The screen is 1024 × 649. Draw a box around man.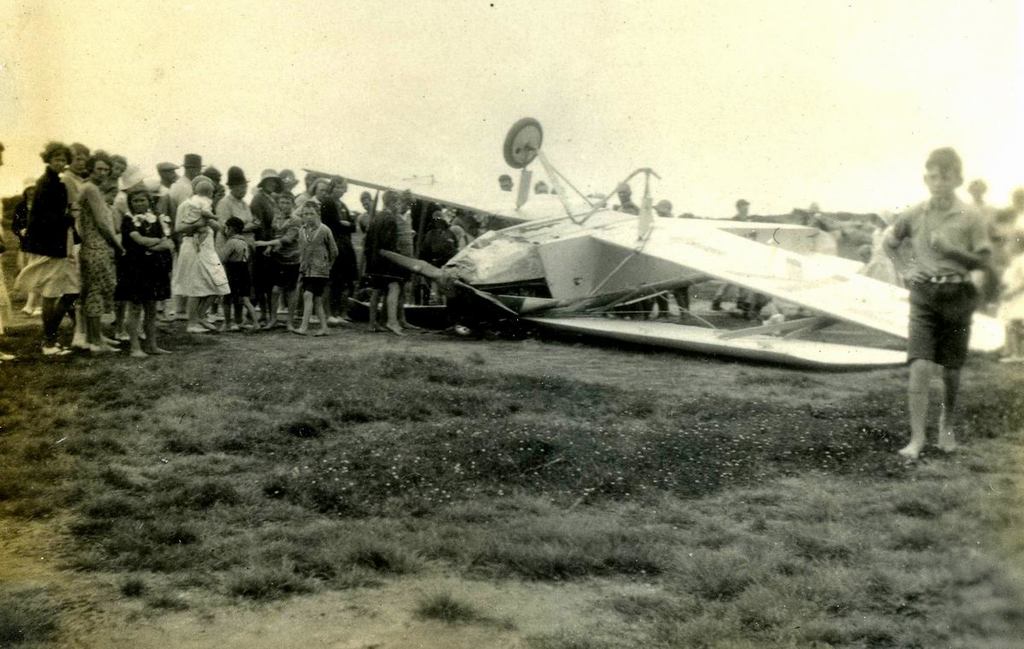
BBox(302, 178, 329, 209).
